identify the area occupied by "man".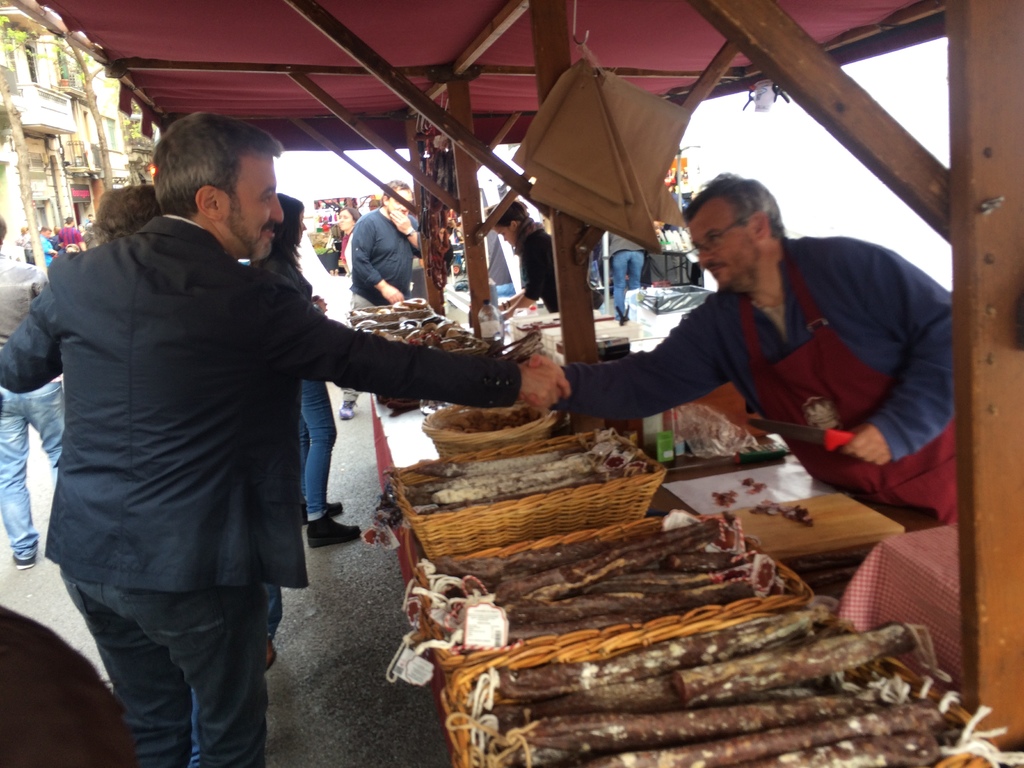
Area: box=[0, 111, 571, 767].
